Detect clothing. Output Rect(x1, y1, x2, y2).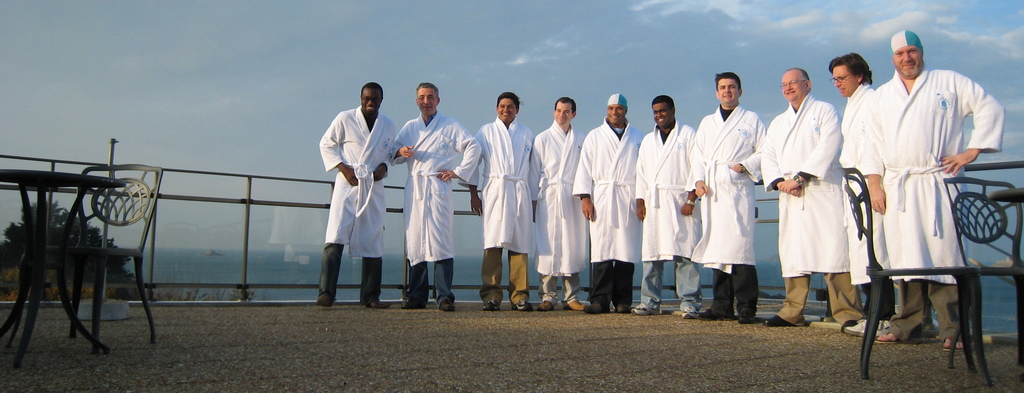
Rect(312, 101, 397, 290).
